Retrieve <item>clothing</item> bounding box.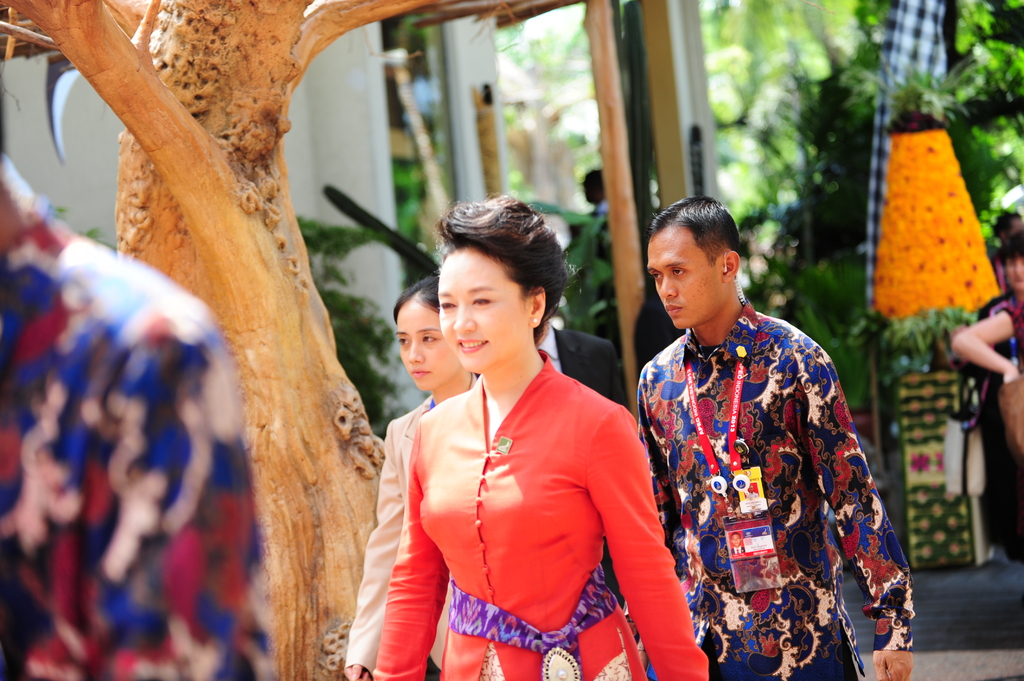
Bounding box: {"left": 968, "top": 269, "right": 1023, "bottom": 572}.
